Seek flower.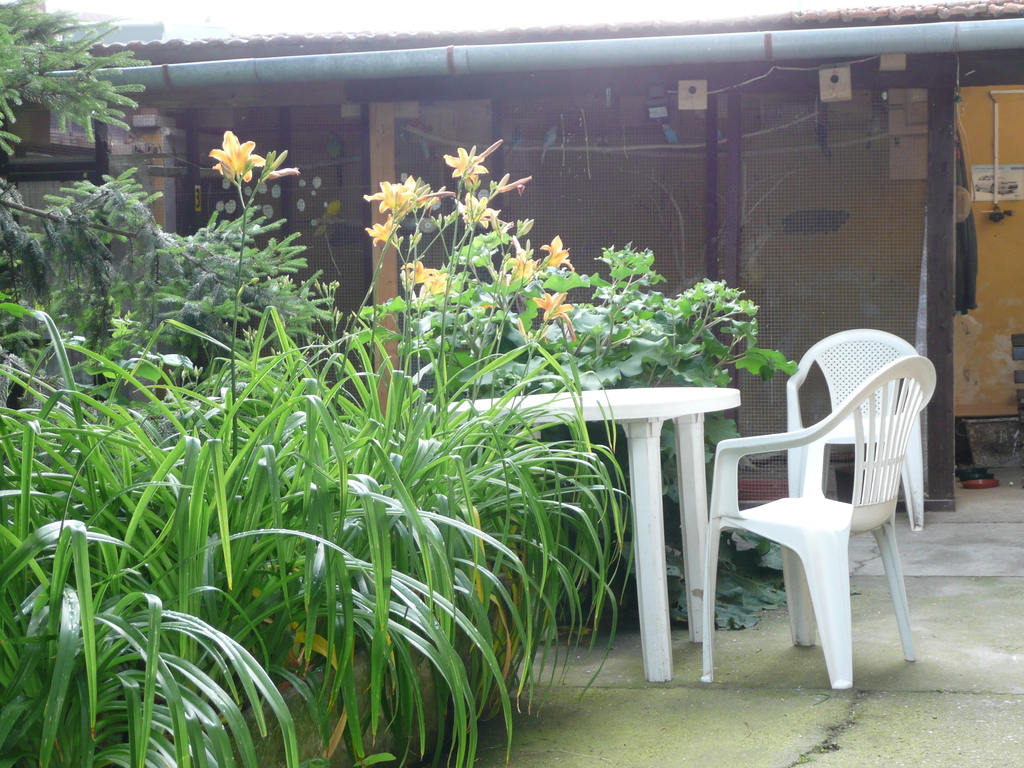
bbox=(271, 168, 303, 175).
